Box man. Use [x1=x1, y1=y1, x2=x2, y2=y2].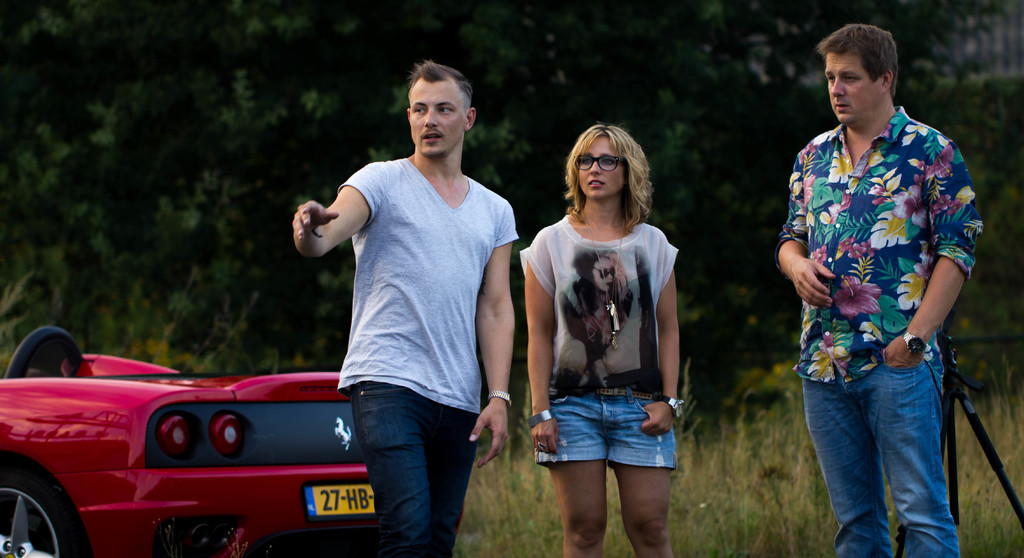
[x1=282, y1=67, x2=529, y2=554].
